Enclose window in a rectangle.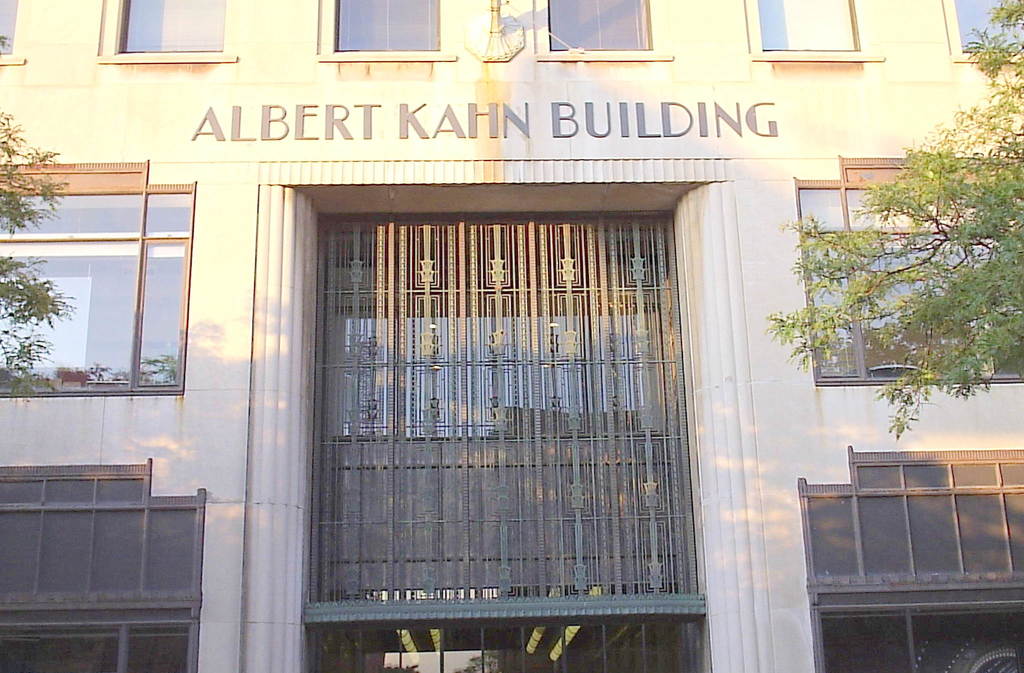
(784, 180, 1021, 389).
